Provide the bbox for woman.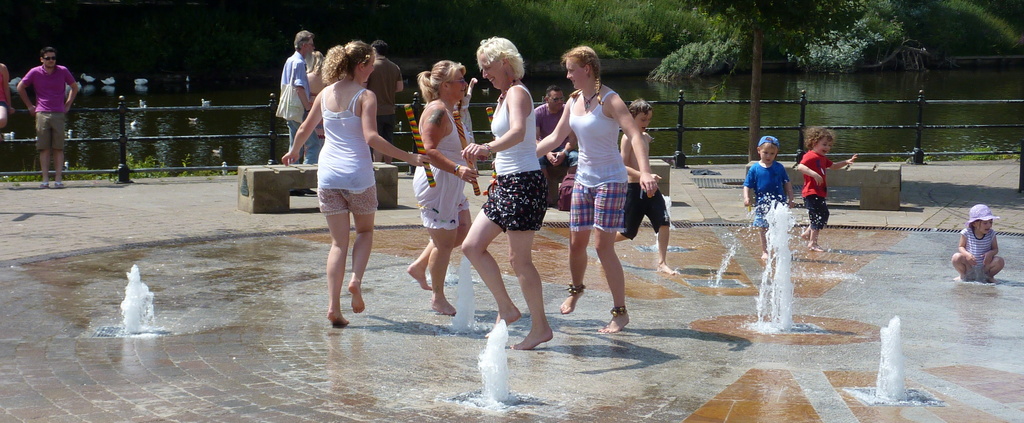
401, 60, 479, 318.
